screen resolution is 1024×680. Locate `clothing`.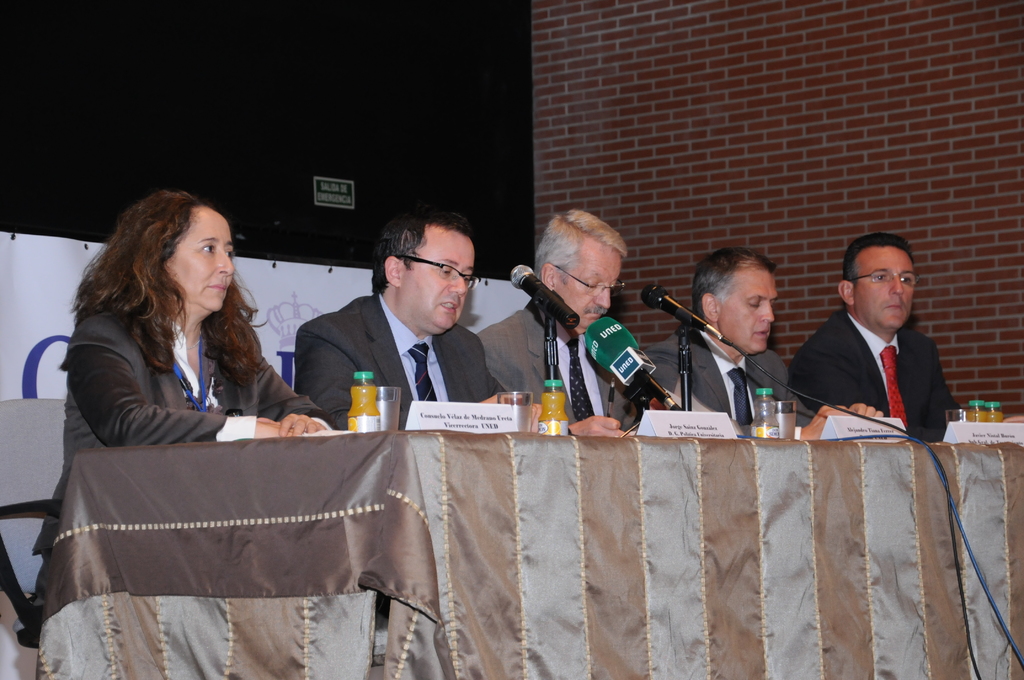
(left=637, top=315, right=799, bottom=428).
